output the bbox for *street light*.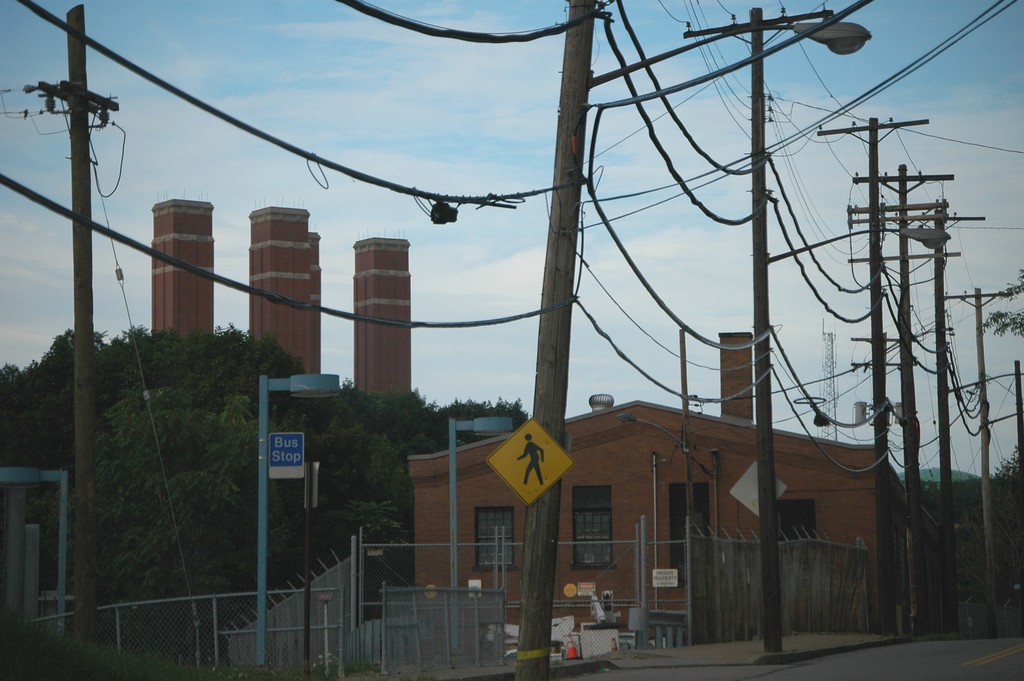
bbox(447, 418, 515, 662).
